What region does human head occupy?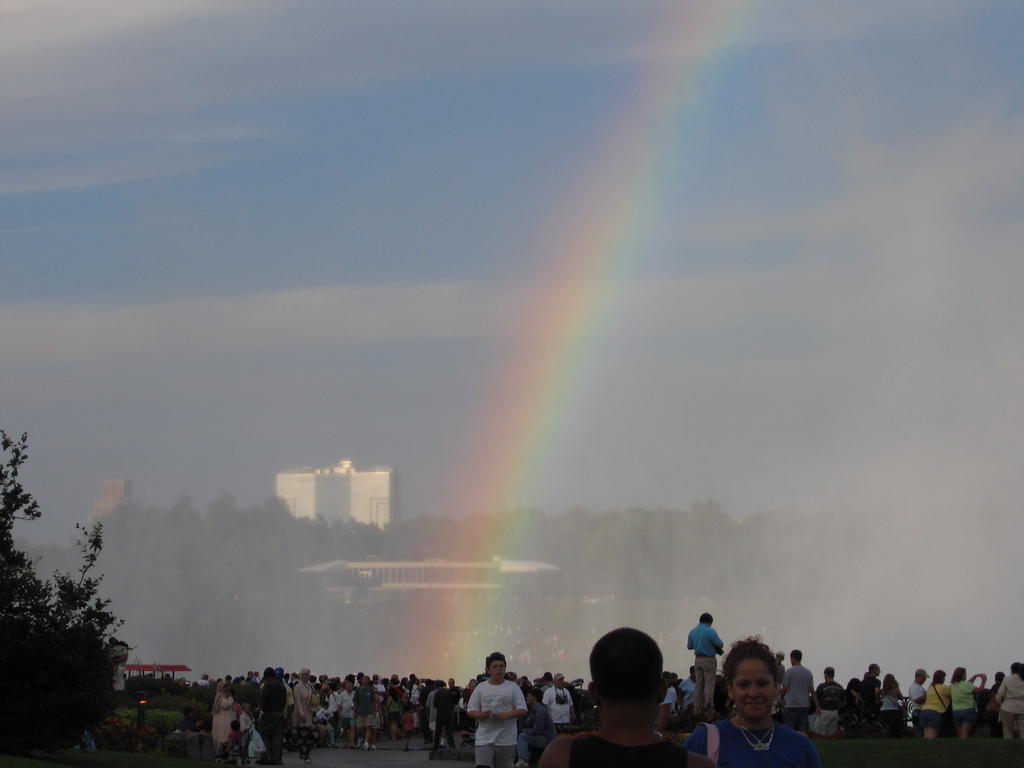
bbox(696, 613, 717, 625).
